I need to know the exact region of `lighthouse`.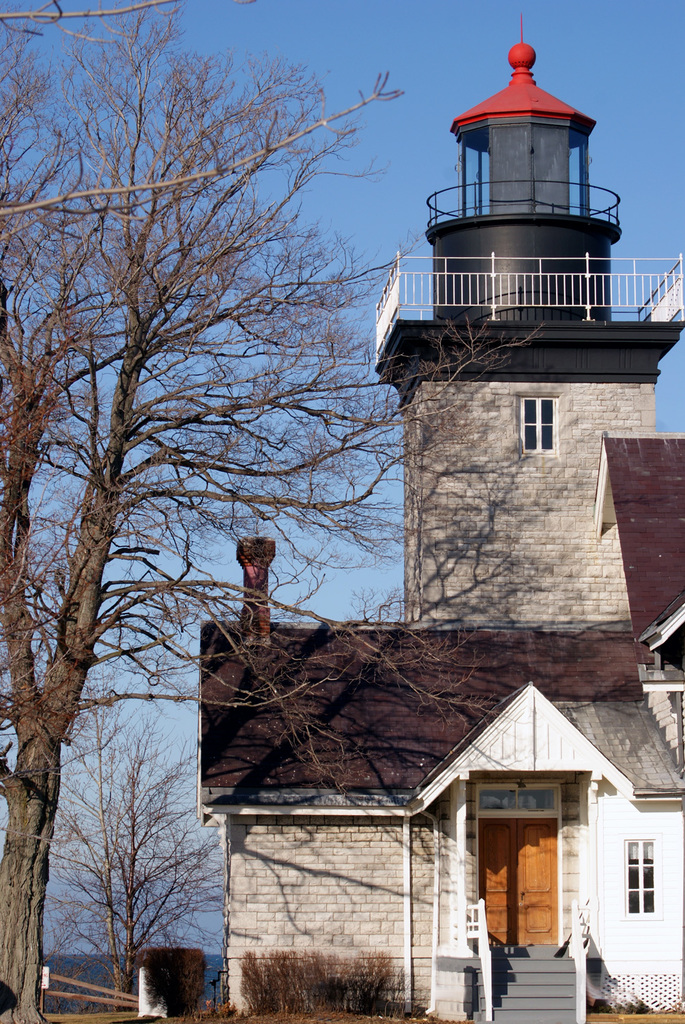
Region: left=345, top=1, right=647, bottom=793.
